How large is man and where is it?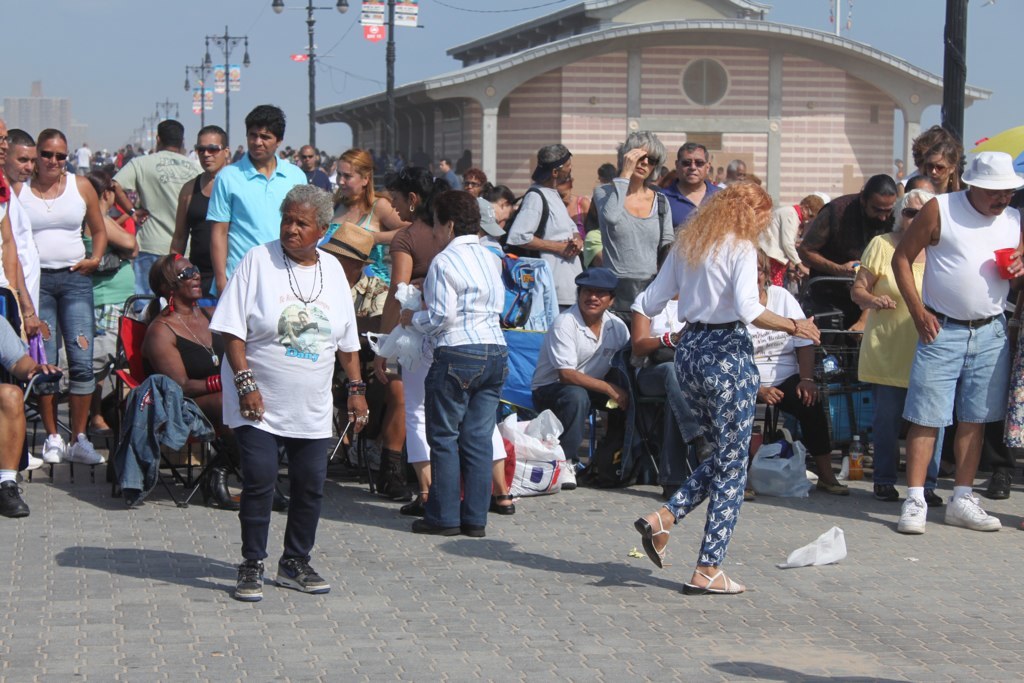
Bounding box: [x1=107, y1=118, x2=203, y2=319].
